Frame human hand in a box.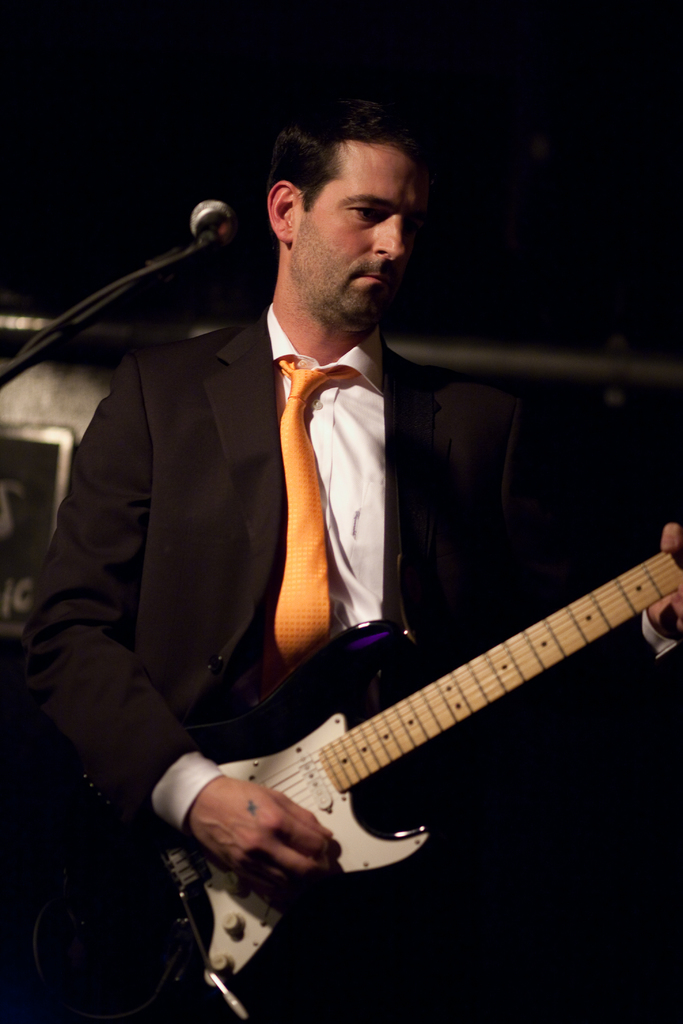
bbox=[173, 774, 336, 899].
